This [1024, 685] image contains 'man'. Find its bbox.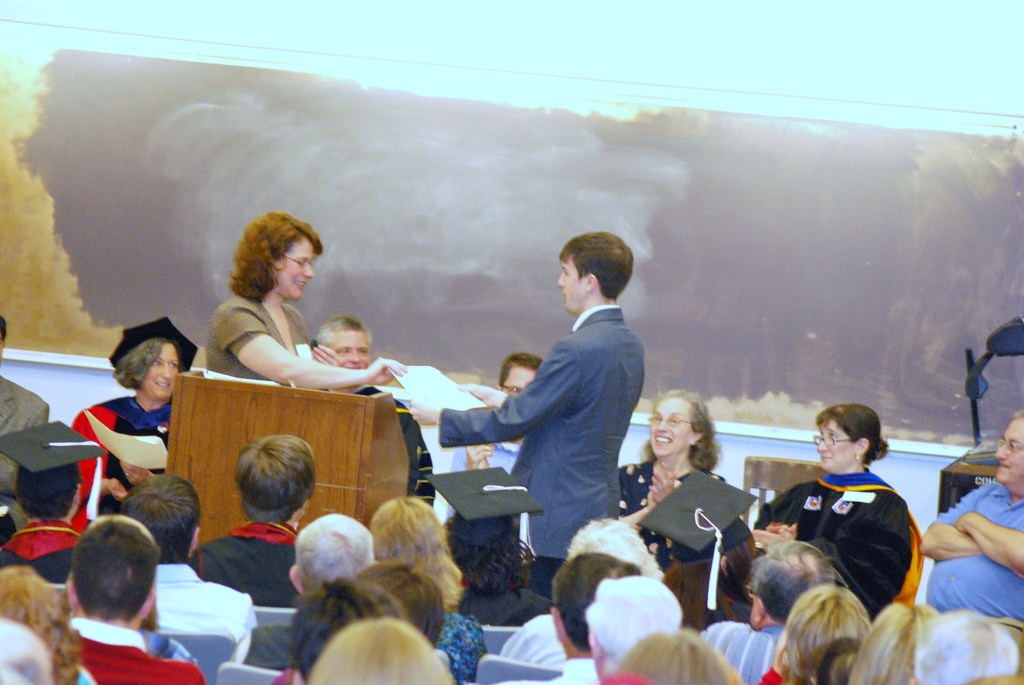
<region>911, 407, 1023, 677</region>.
